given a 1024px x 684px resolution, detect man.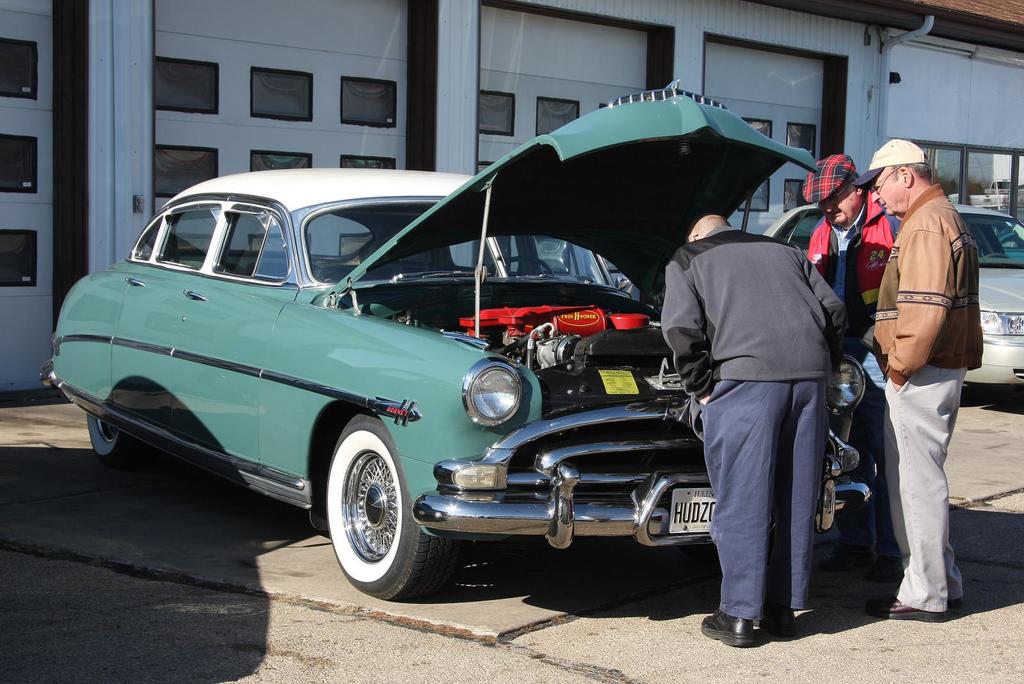
box=[800, 154, 899, 346].
